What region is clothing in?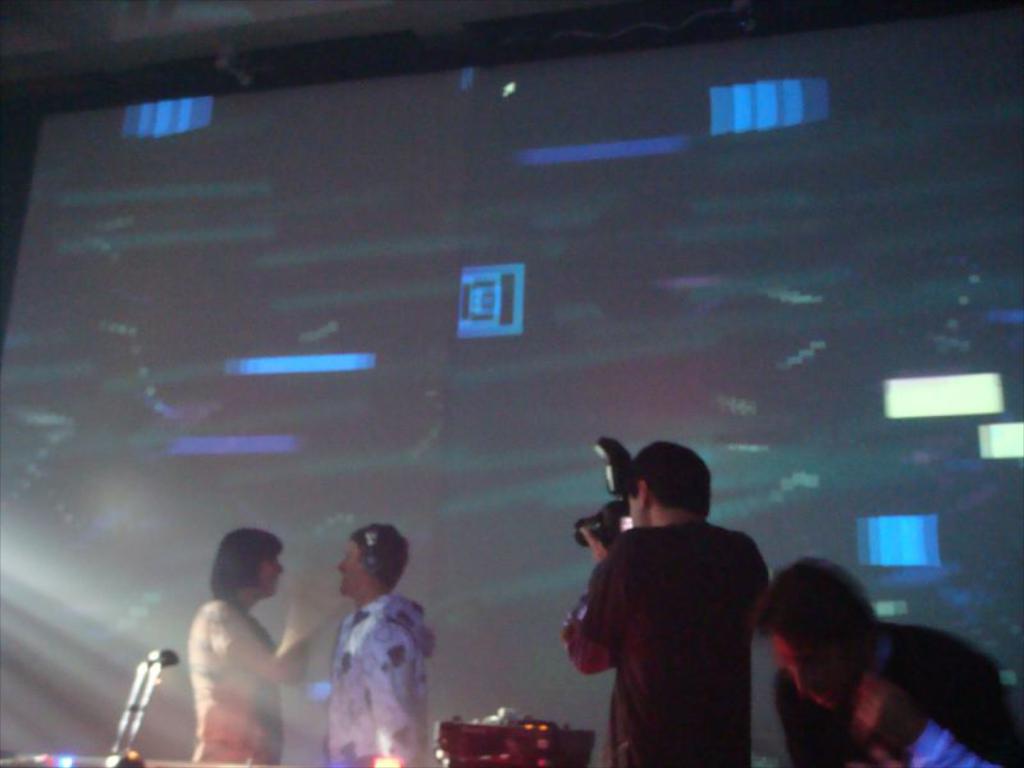
rect(326, 589, 438, 767).
